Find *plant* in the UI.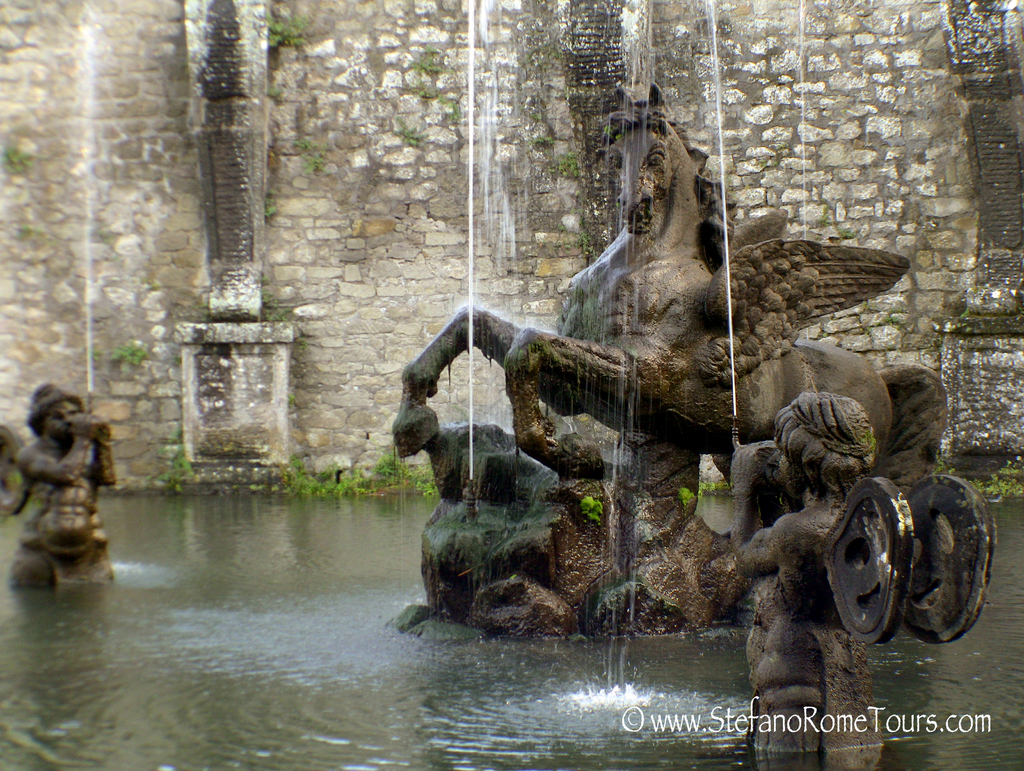
UI element at rect(561, 146, 586, 179).
